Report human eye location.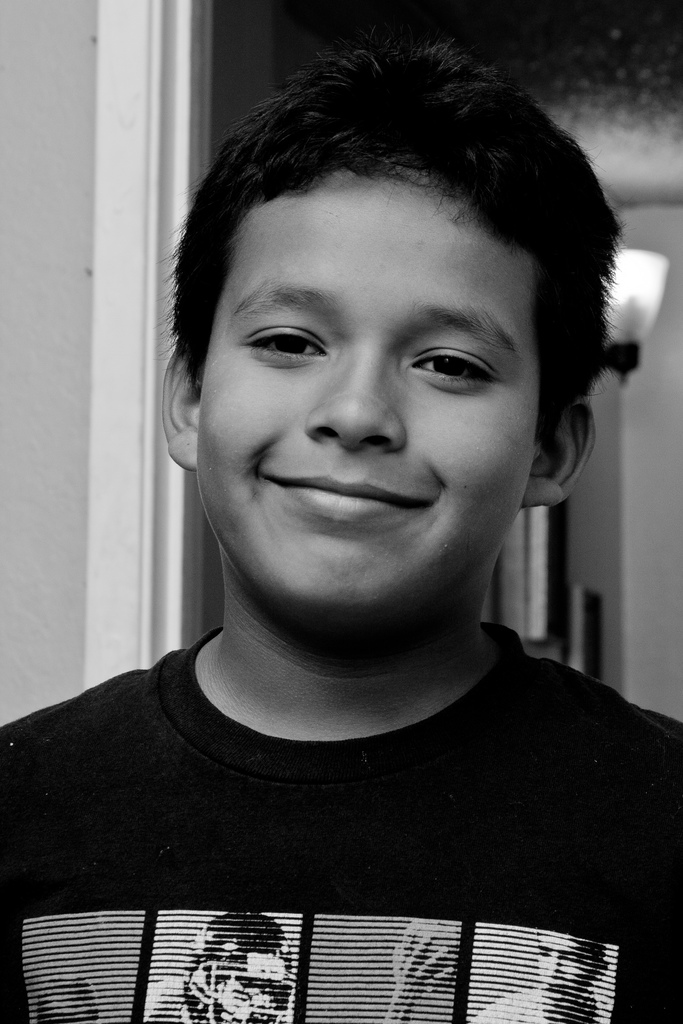
Report: [x1=400, y1=338, x2=506, y2=393].
